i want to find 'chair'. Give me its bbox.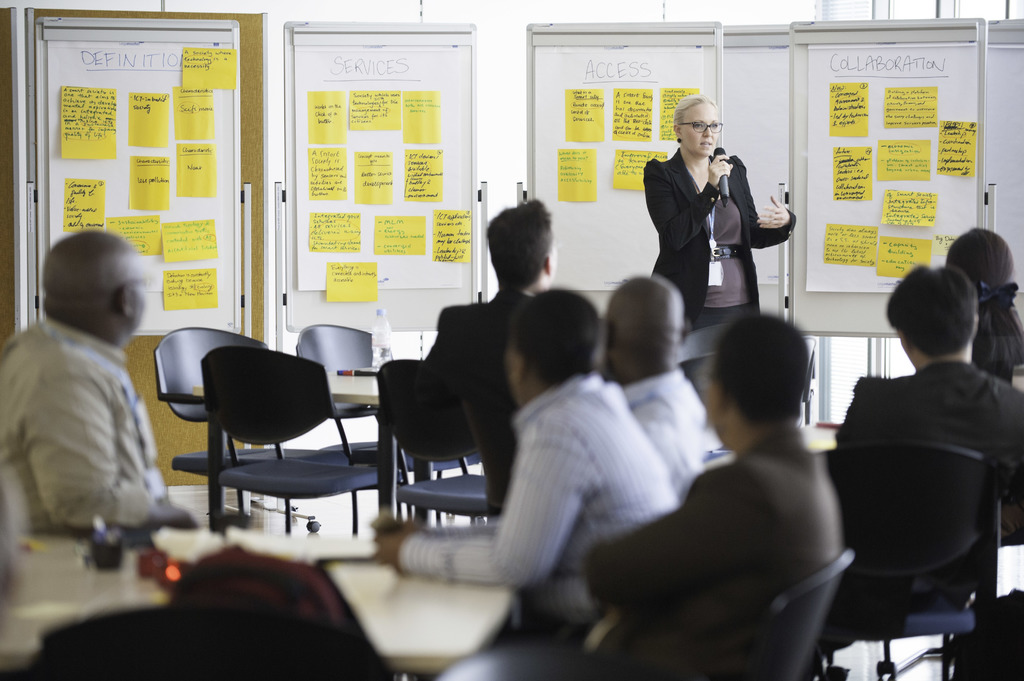
(left=632, top=551, right=855, bottom=680).
